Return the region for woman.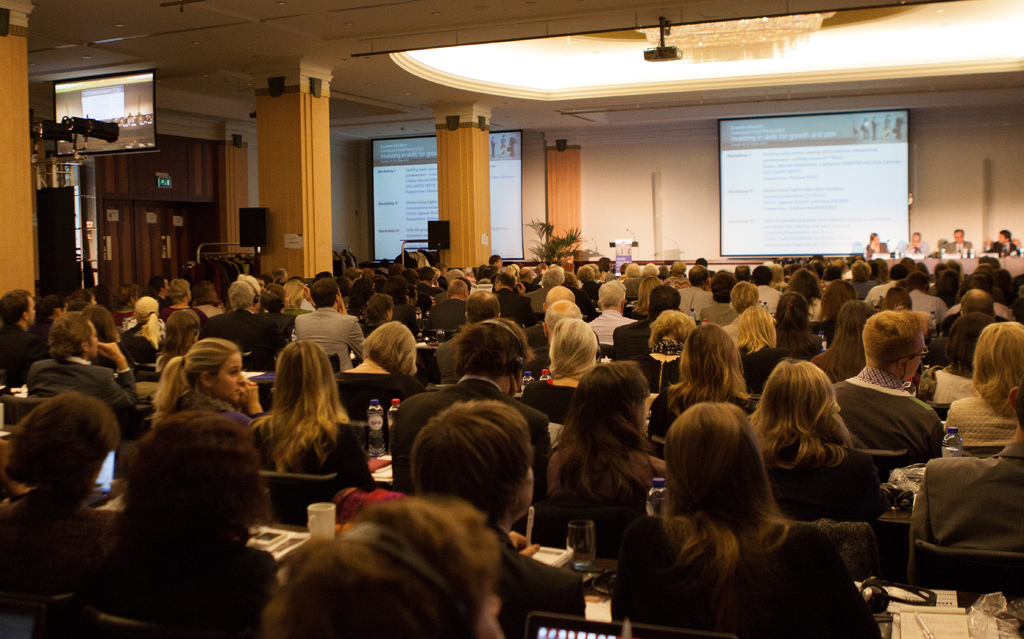
l=735, t=308, r=788, b=393.
